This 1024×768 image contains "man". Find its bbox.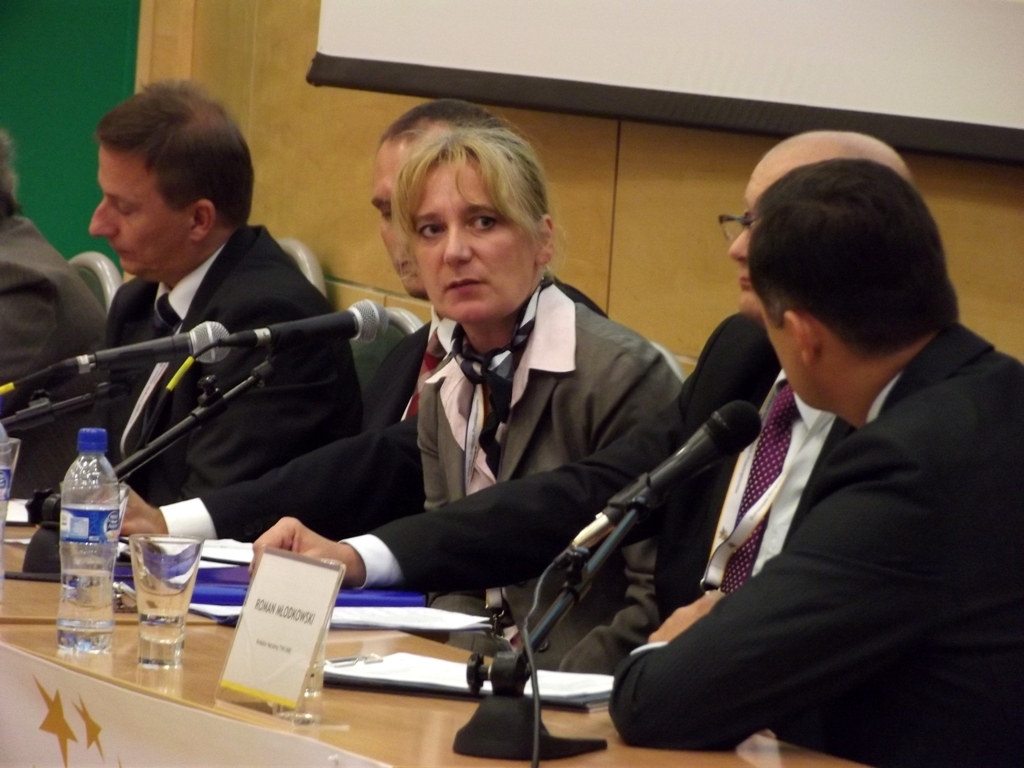
<region>89, 99, 611, 613</region>.
